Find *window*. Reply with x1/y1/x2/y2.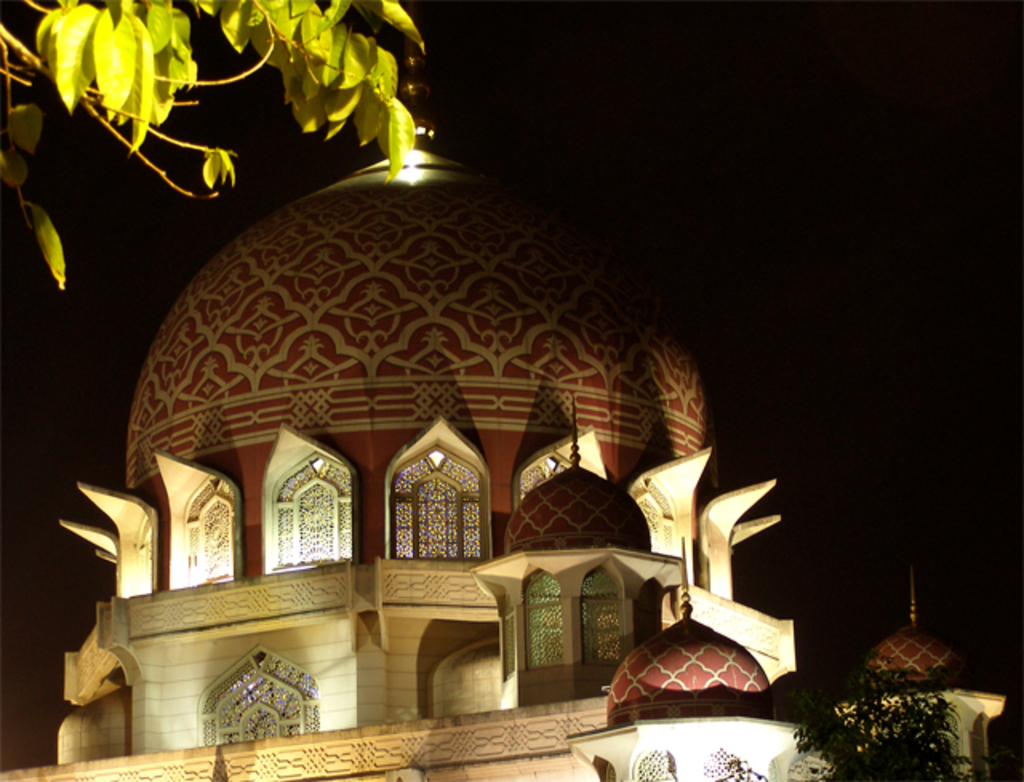
520/449/574/504.
